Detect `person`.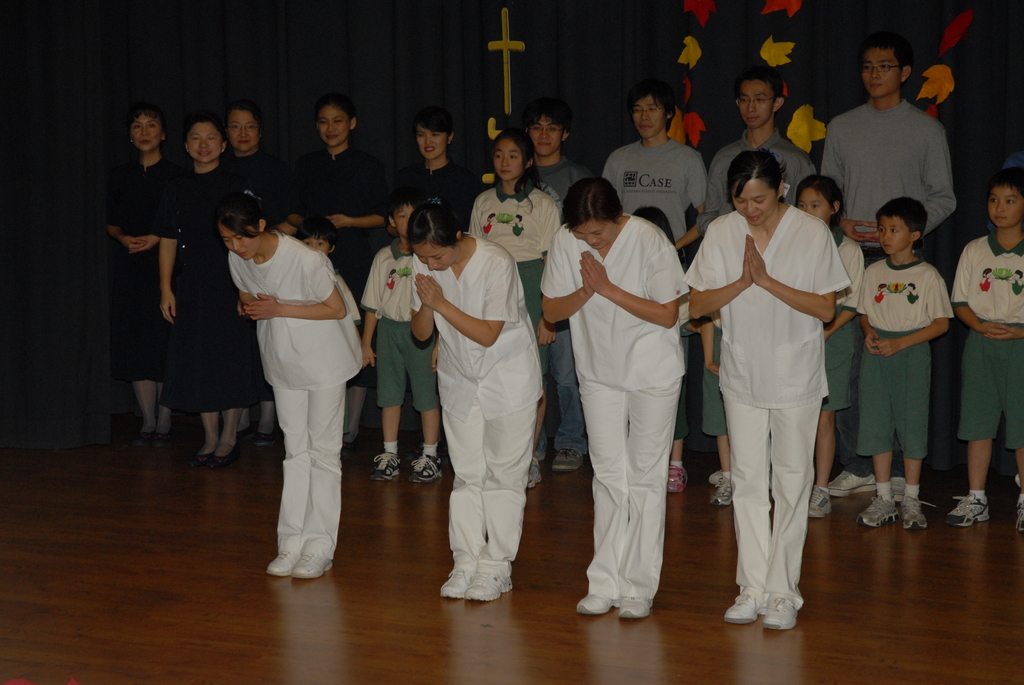
Detected at BBox(705, 67, 817, 494).
